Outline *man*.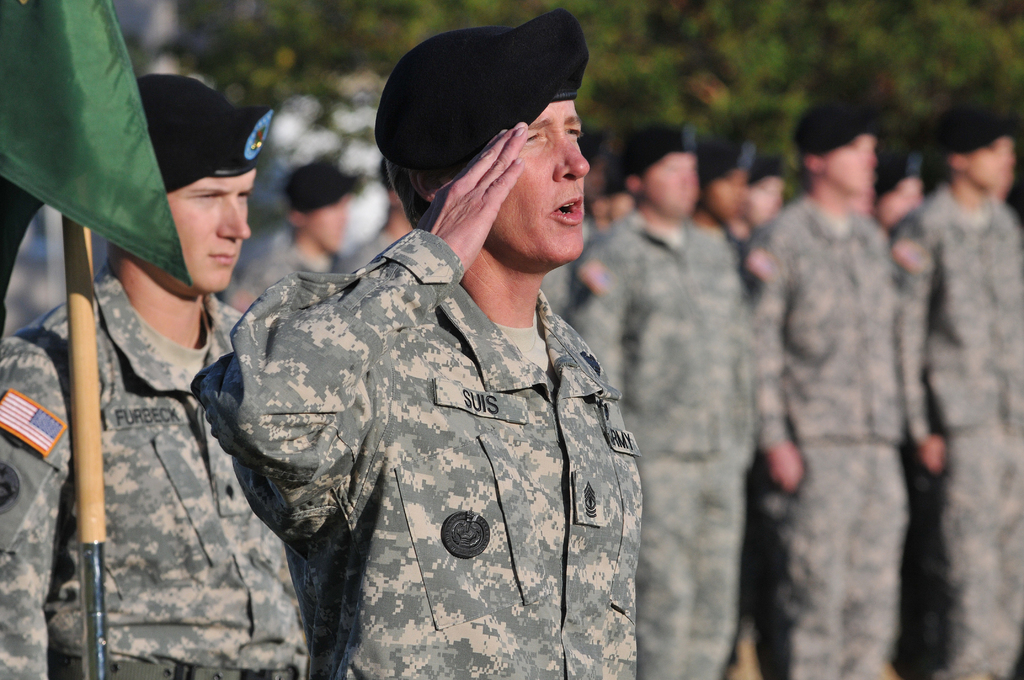
Outline: (232, 161, 356, 317).
